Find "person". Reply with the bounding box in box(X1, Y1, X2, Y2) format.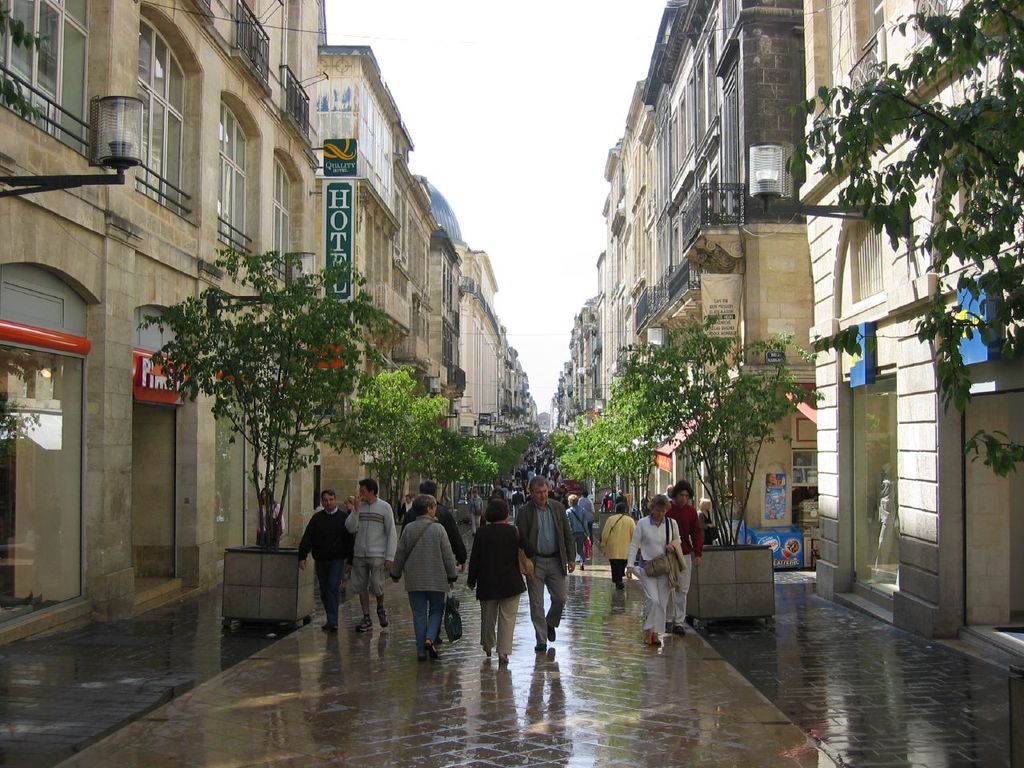
box(698, 494, 721, 549).
